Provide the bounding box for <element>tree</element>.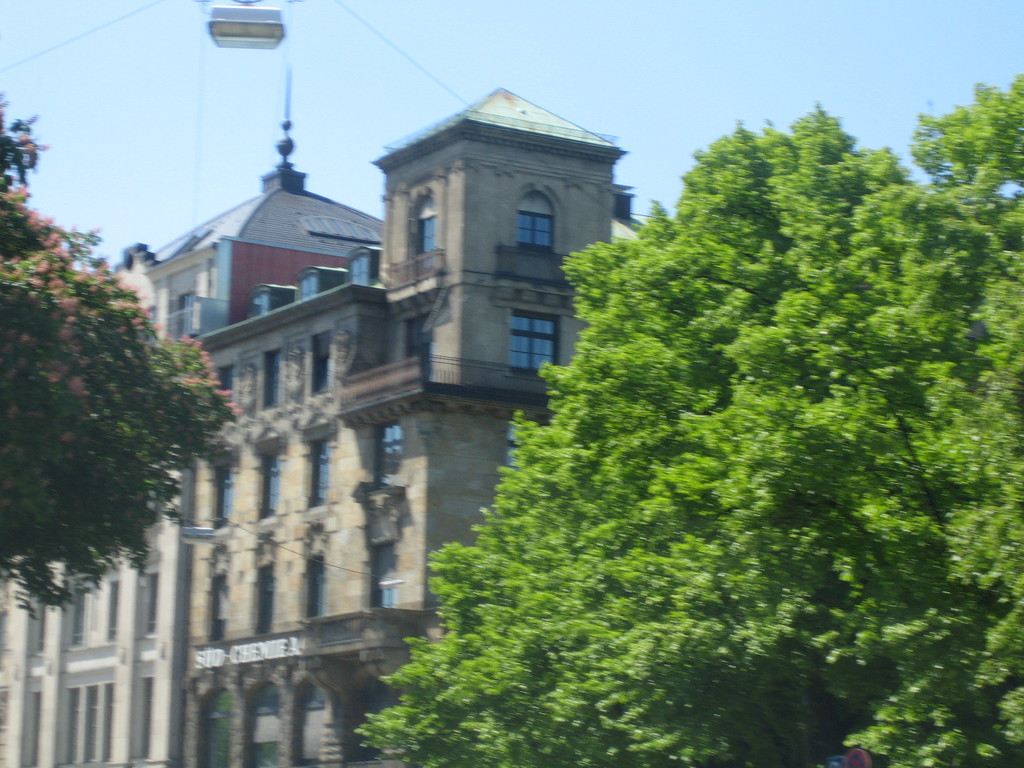
bbox=[351, 56, 1023, 767].
